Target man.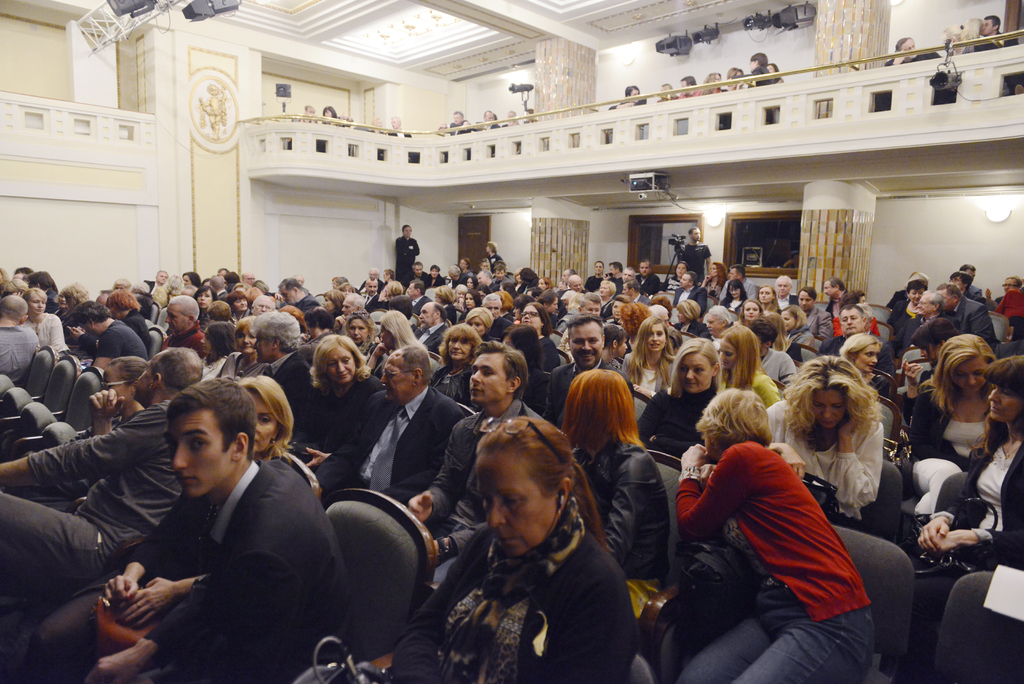
Target region: detection(1000, 275, 1021, 294).
